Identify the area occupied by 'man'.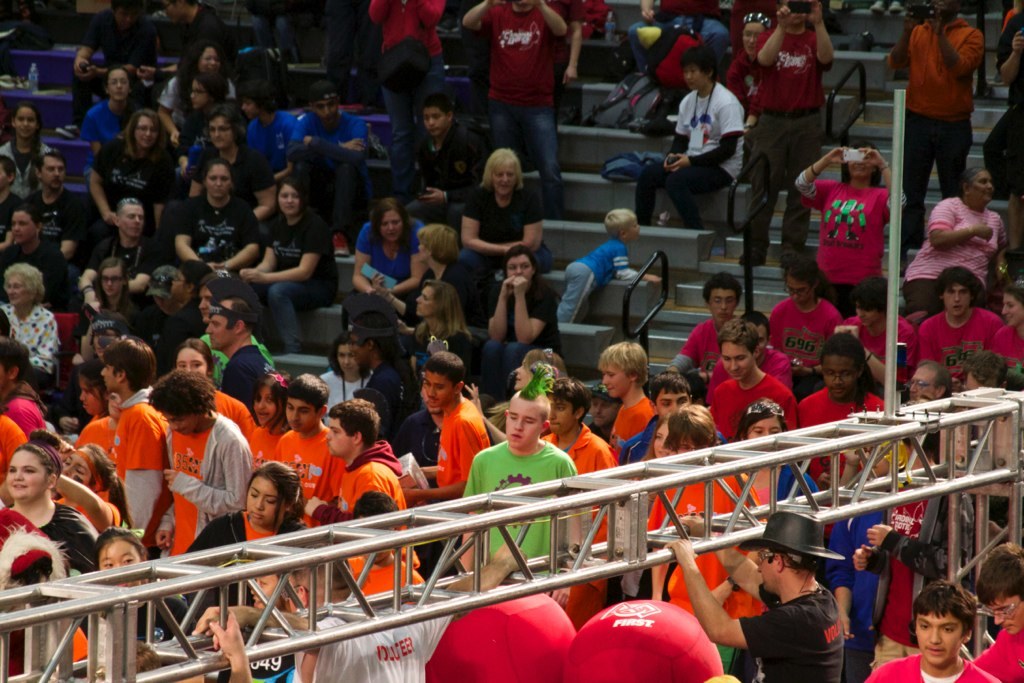
Area: {"x1": 882, "y1": 0, "x2": 990, "y2": 251}.
